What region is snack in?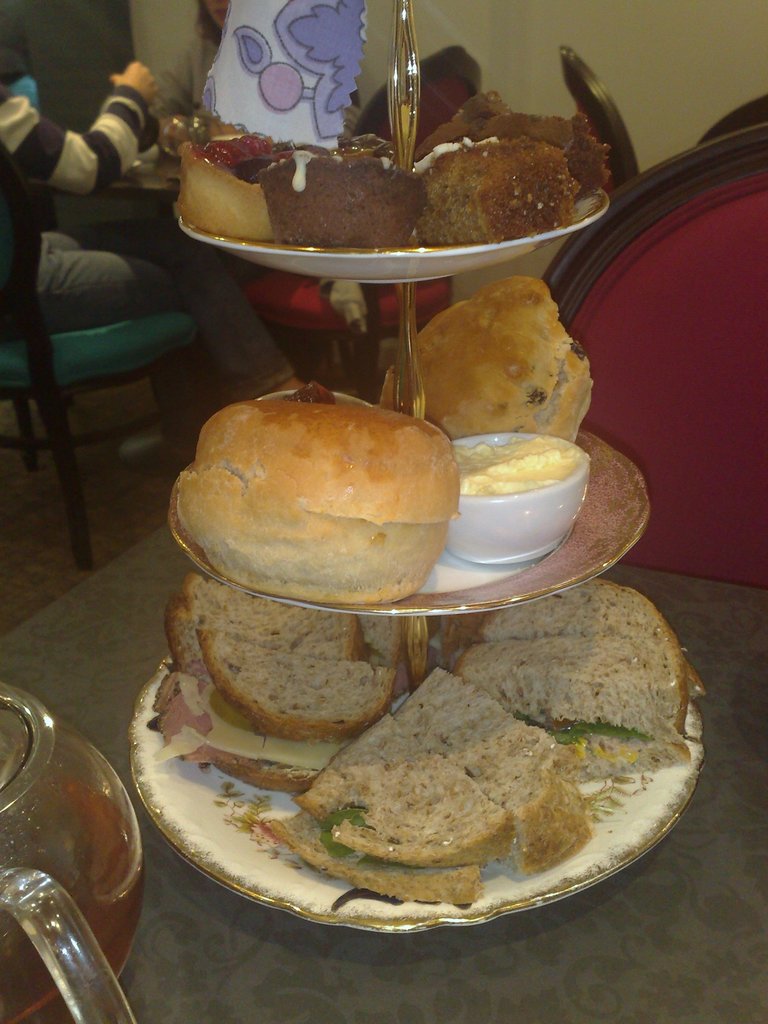
179:130:296:239.
